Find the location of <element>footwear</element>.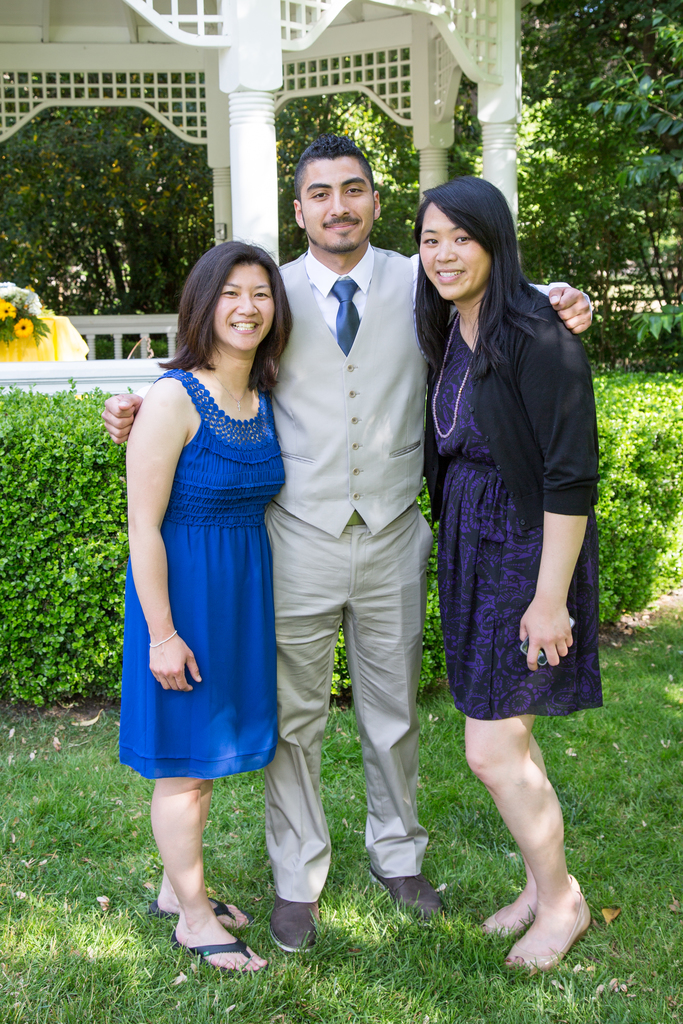
Location: {"x1": 155, "y1": 882, "x2": 250, "y2": 933}.
